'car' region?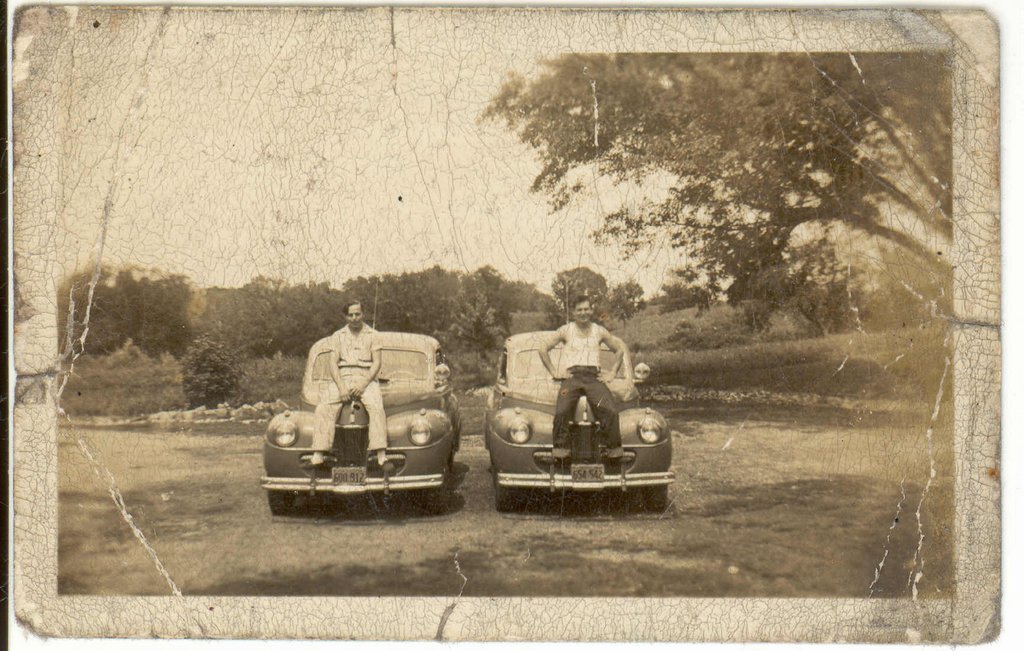
select_region(257, 278, 461, 517)
